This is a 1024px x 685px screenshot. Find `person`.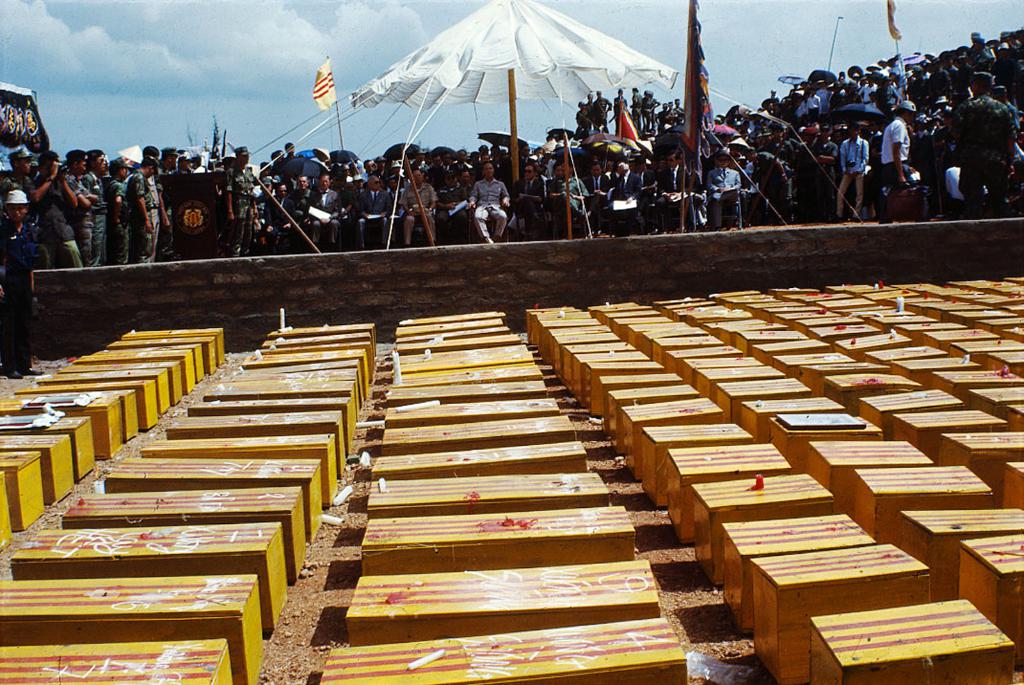
Bounding box: {"left": 806, "top": 122, "right": 838, "bottom": 221}.
